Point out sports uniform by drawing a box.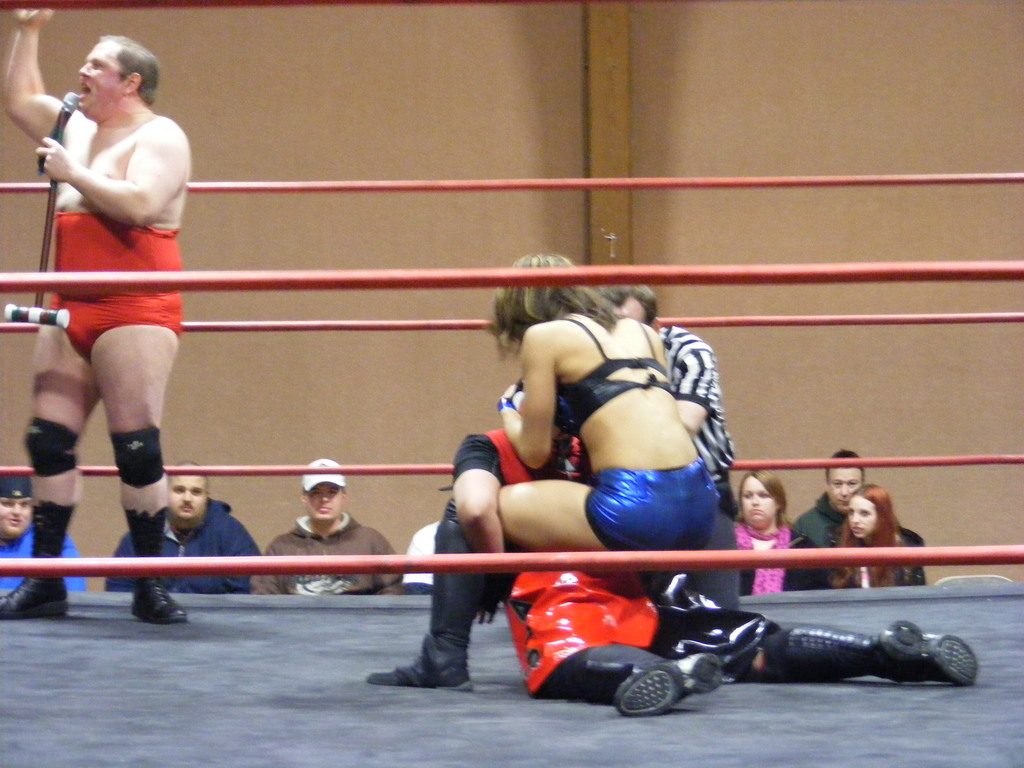
(left=452, top=415, right=992, bottom=730).
